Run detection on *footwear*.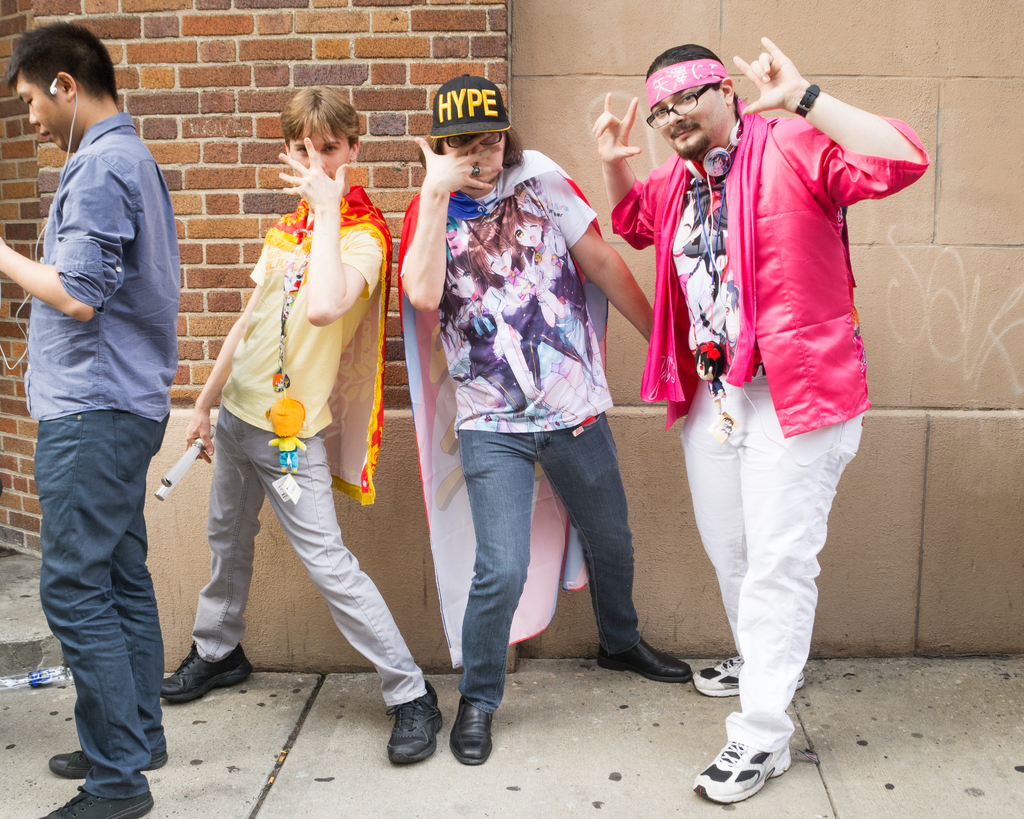
Result: {"x1": 383, "y1": 680, "x2": 442, "y2": 768}.
